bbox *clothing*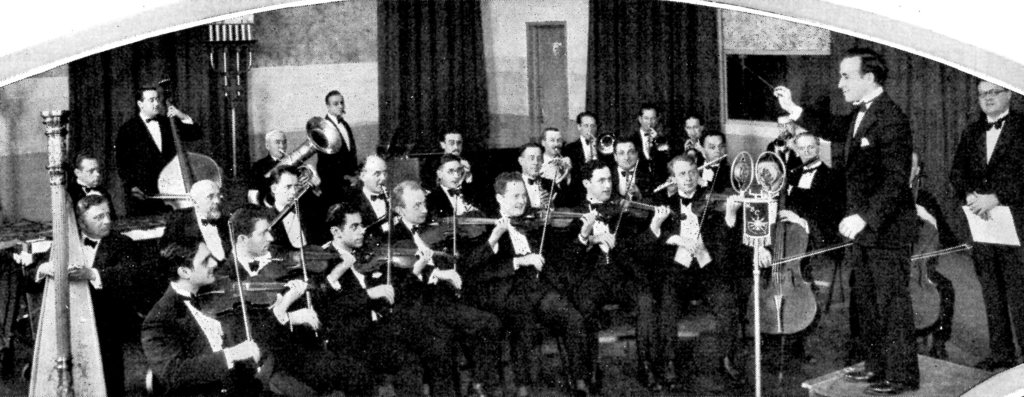
(648, 192, 742, 396)
